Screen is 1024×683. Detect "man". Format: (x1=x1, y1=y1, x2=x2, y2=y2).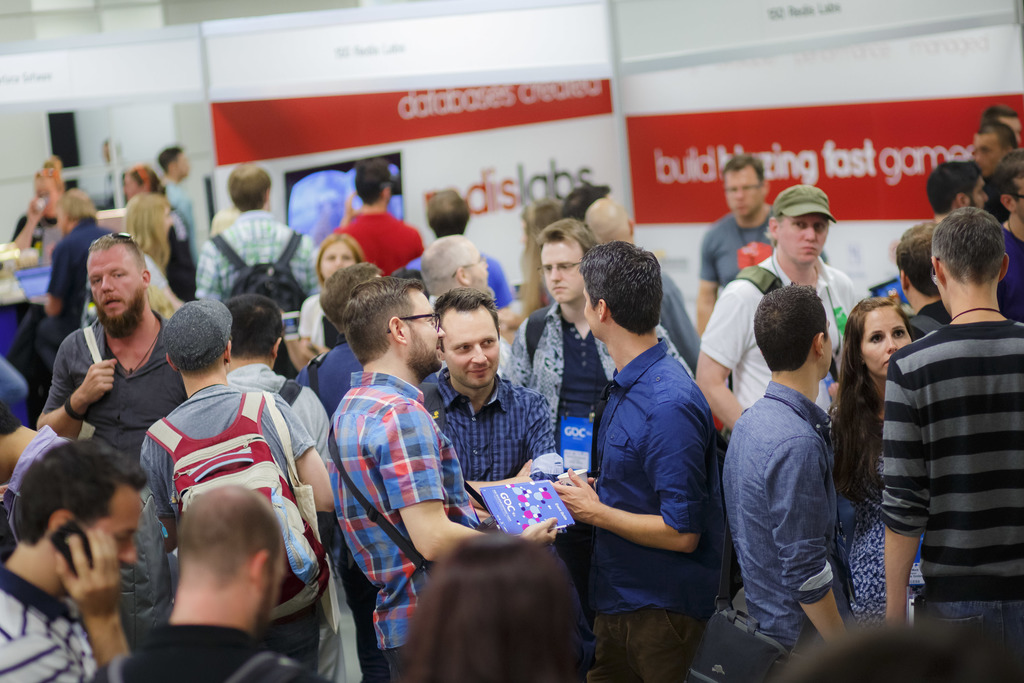
(x1=697, y1=155, x2=827, y2=339).
